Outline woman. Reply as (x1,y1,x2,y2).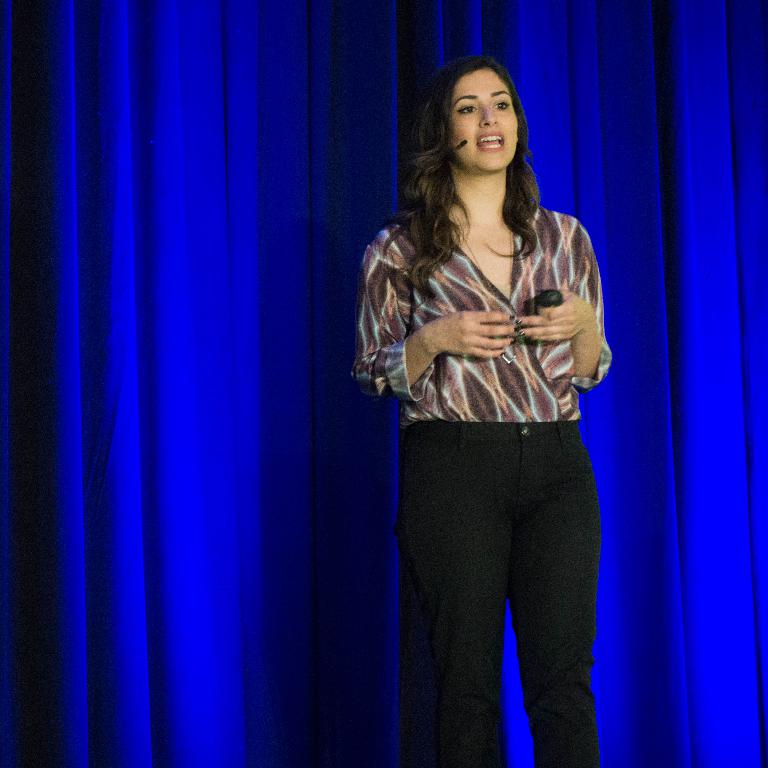
(341,54,633,763).
